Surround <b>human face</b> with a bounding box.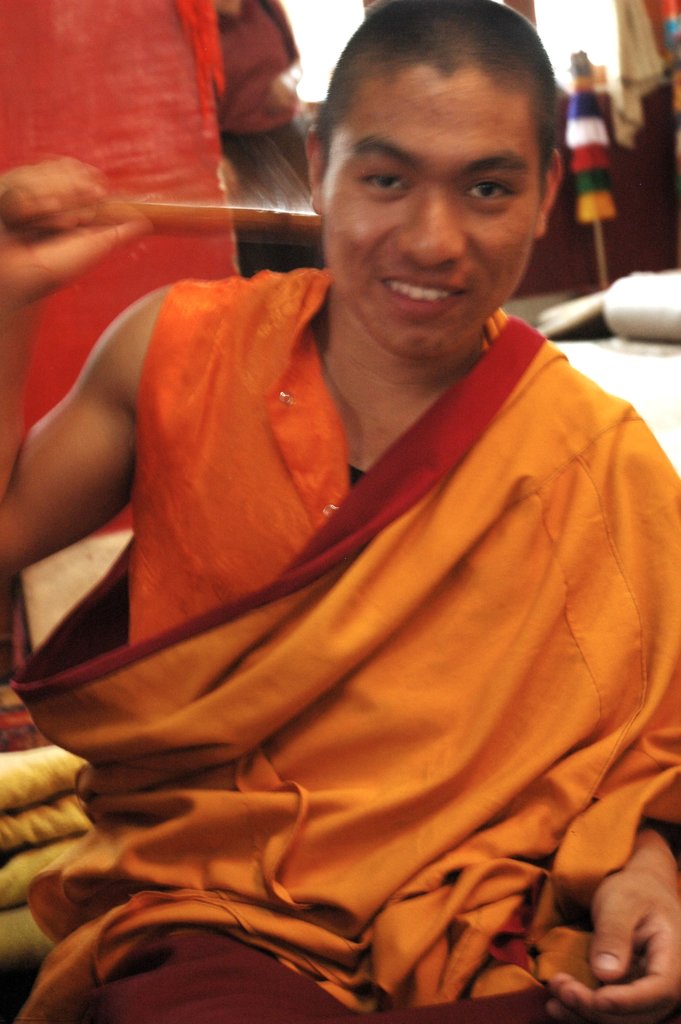
325:73:542:355.
